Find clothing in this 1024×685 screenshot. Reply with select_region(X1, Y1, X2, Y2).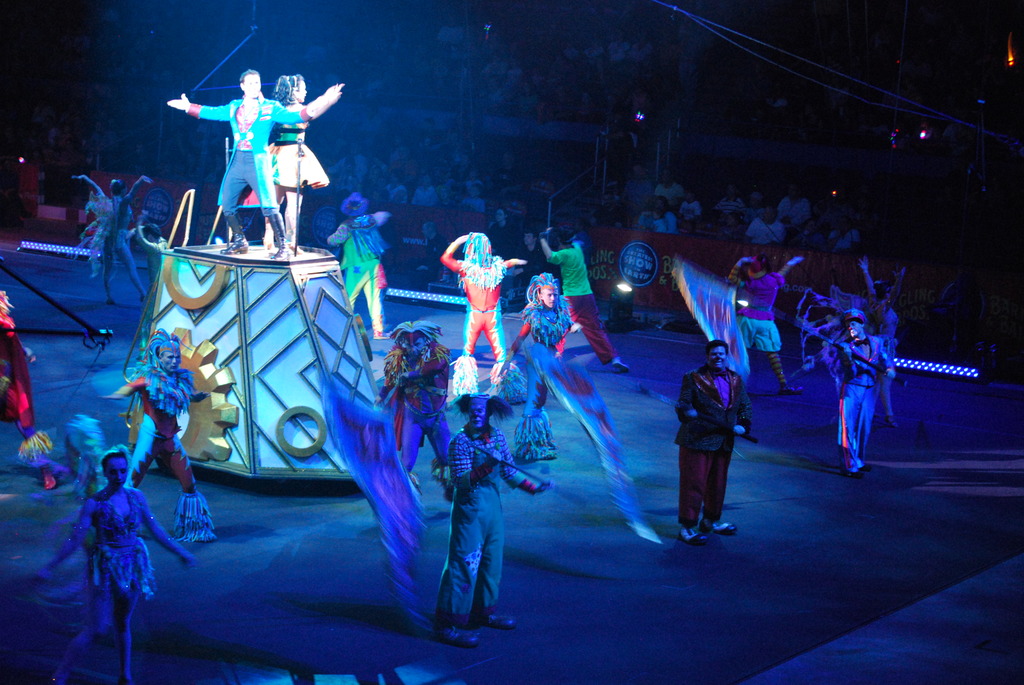
select_region(454, 420, 521, 638).
